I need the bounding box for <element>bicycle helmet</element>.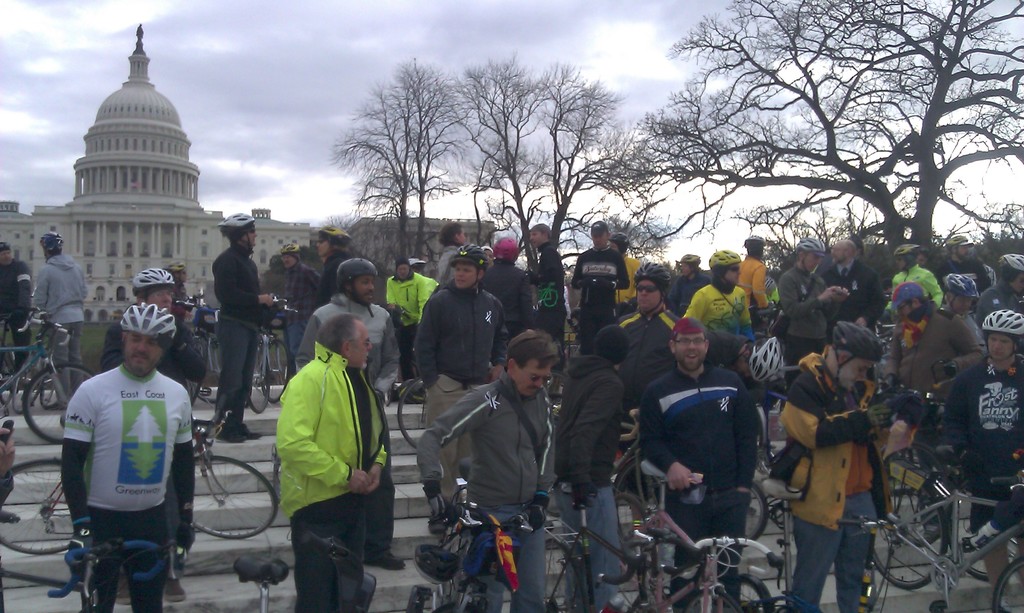
Here it is: {"x1": 831, "y1": 321, "x2": 883, "y2": 356}.
